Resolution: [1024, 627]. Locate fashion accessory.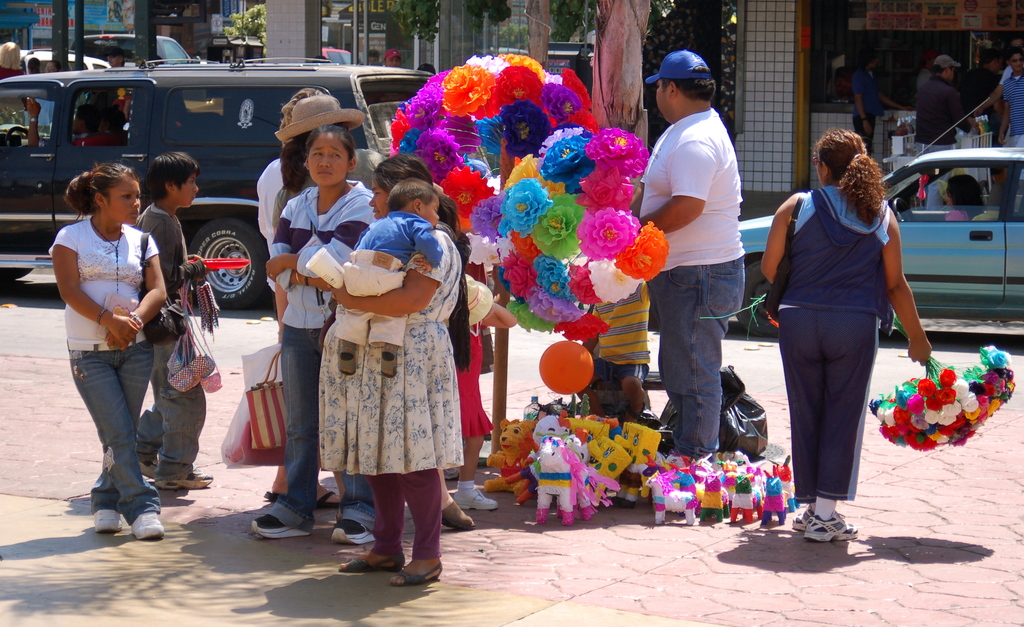
[392,566,440,584].
